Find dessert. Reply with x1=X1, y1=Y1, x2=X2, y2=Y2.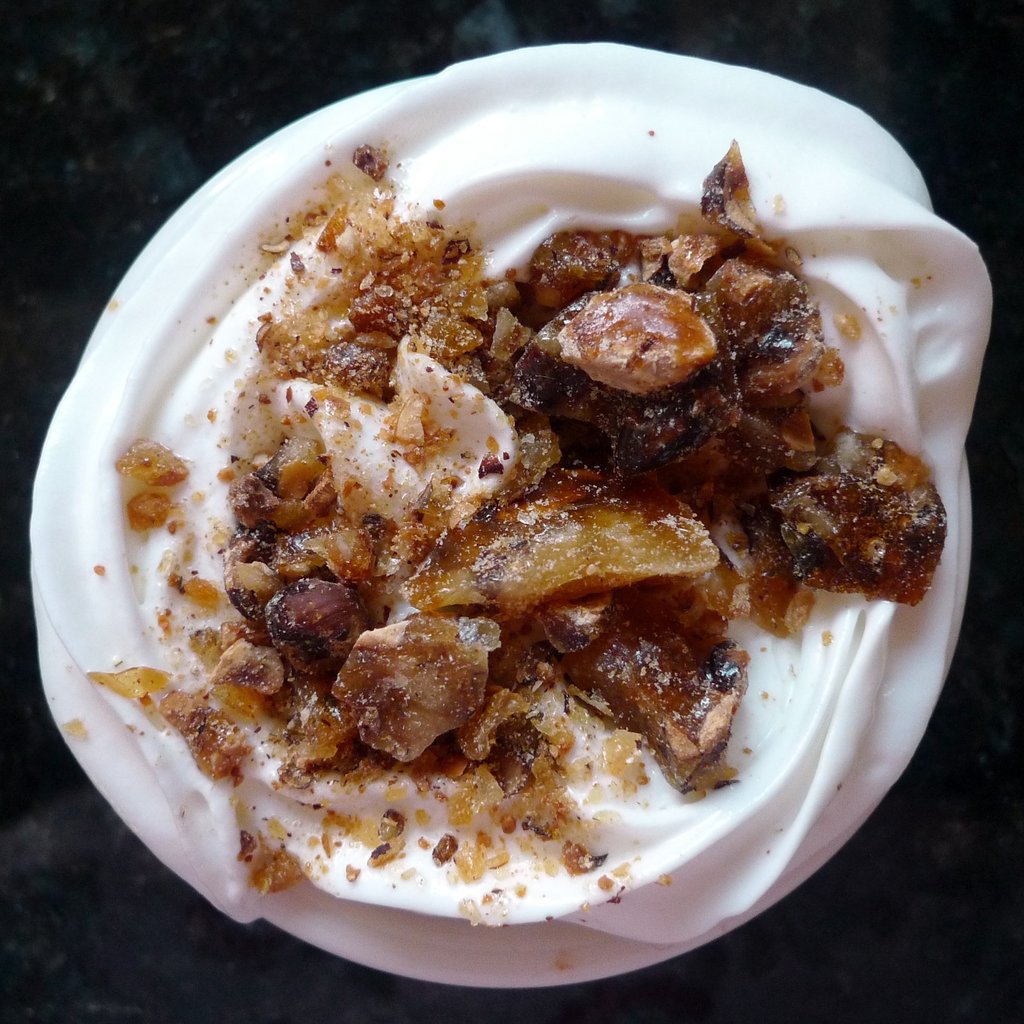
x1=232, y1=776, x2=300, y2=902.
